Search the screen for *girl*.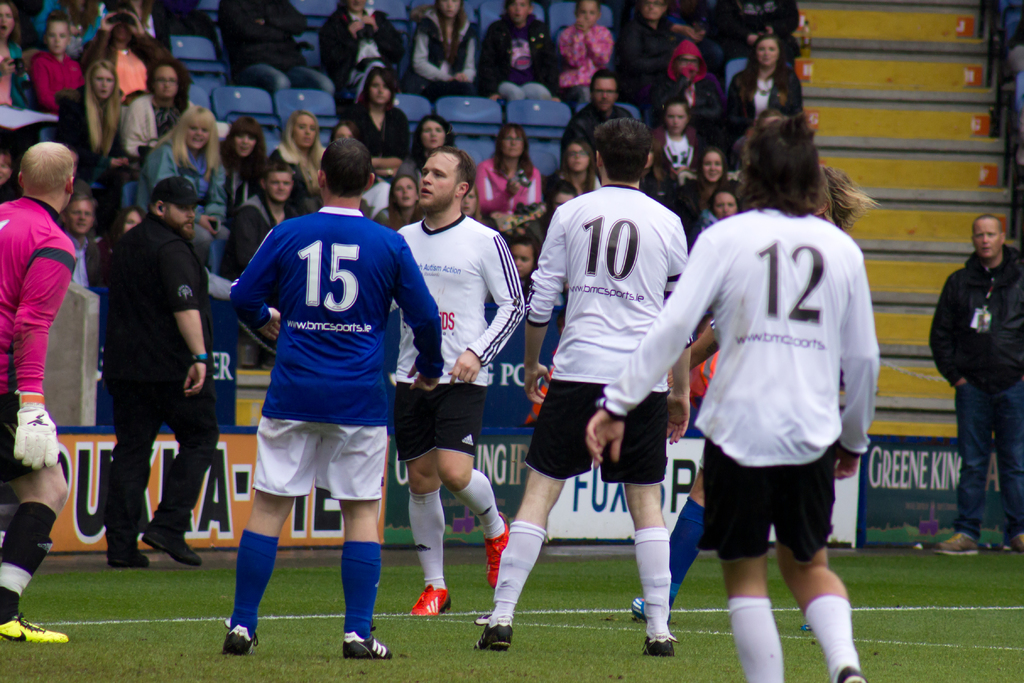
Found at (x1=62, y1=61, x2=129, y2=192).
